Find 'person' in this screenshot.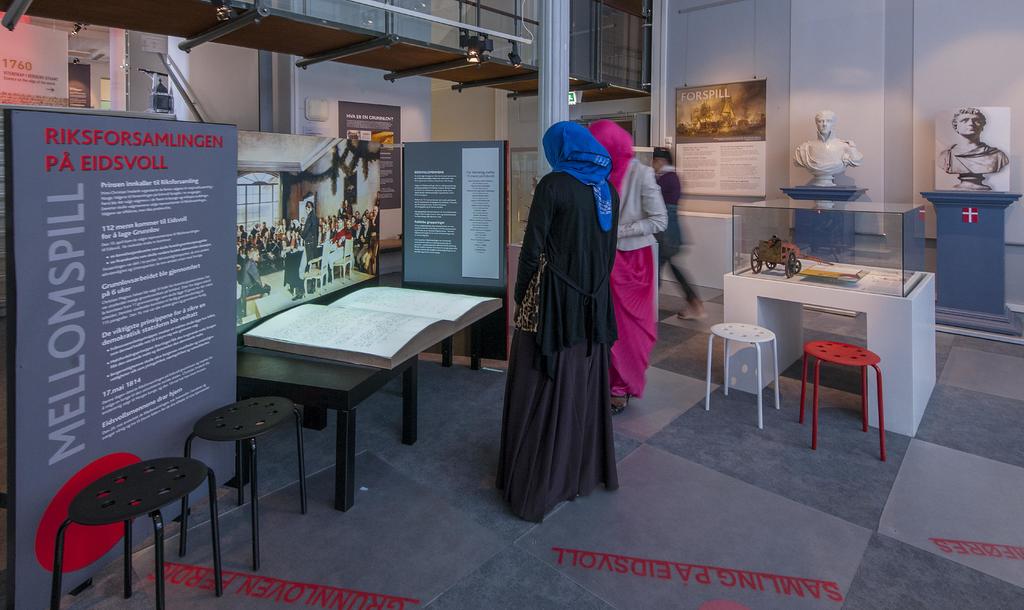
The bounding box for 'person' is Rect(938, 106, 1021, 188).
